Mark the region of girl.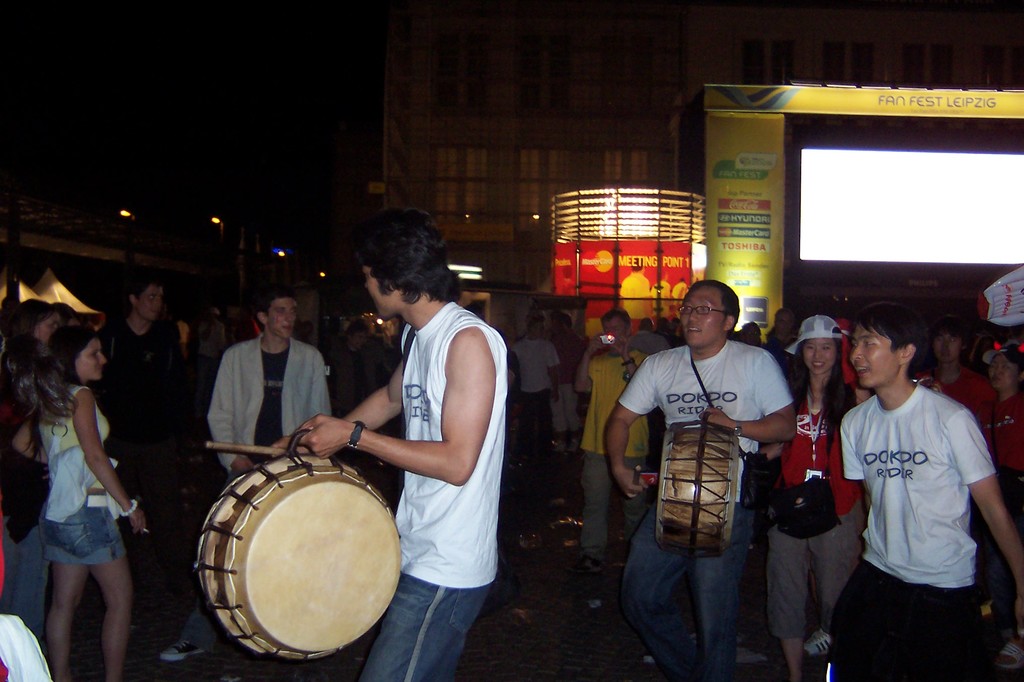
Region: left=14, top=324, right=147, bottom=681.
